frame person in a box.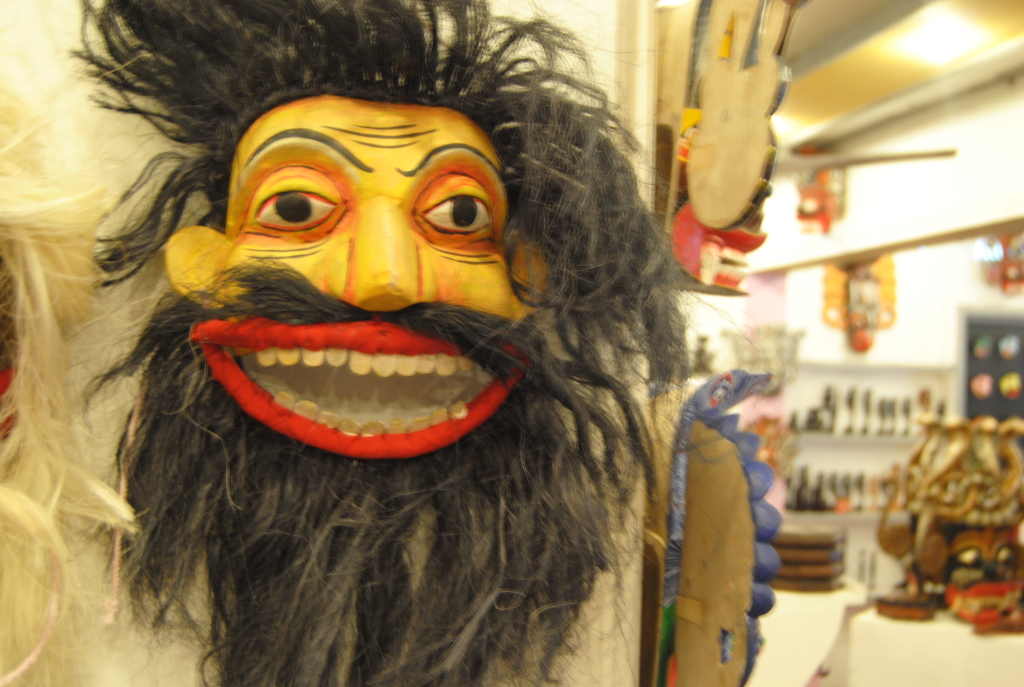
region(70, 0, 689, 686).
